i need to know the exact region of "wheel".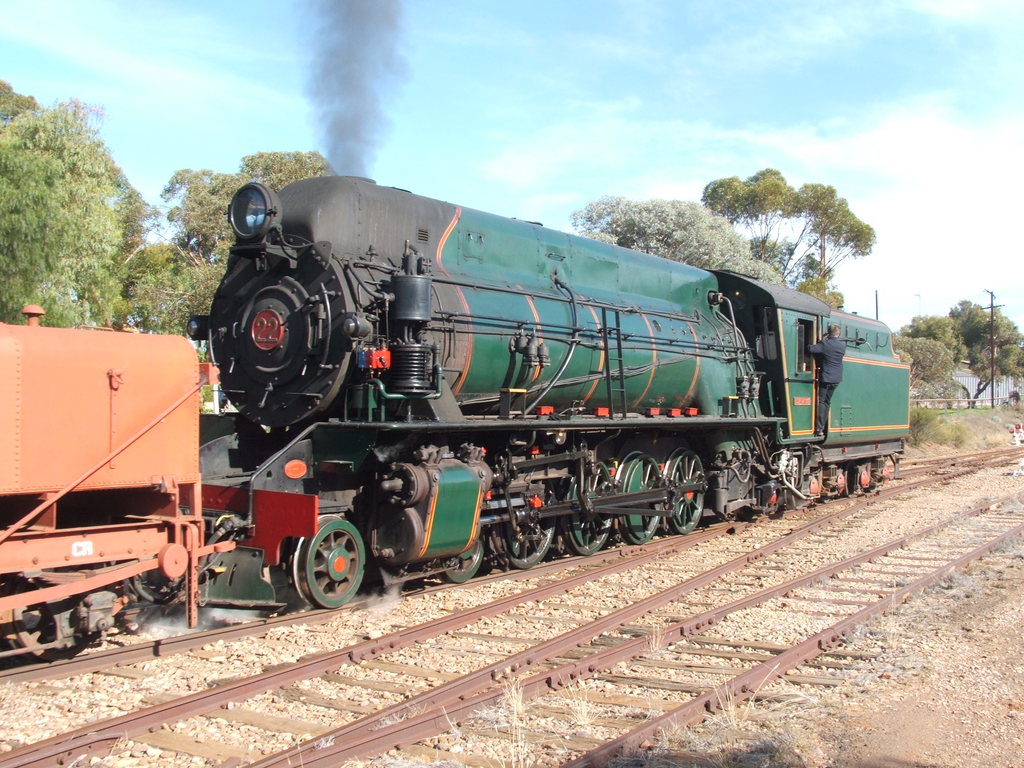
Region: <bbox>844, 461, 856, 499</bbox>.
